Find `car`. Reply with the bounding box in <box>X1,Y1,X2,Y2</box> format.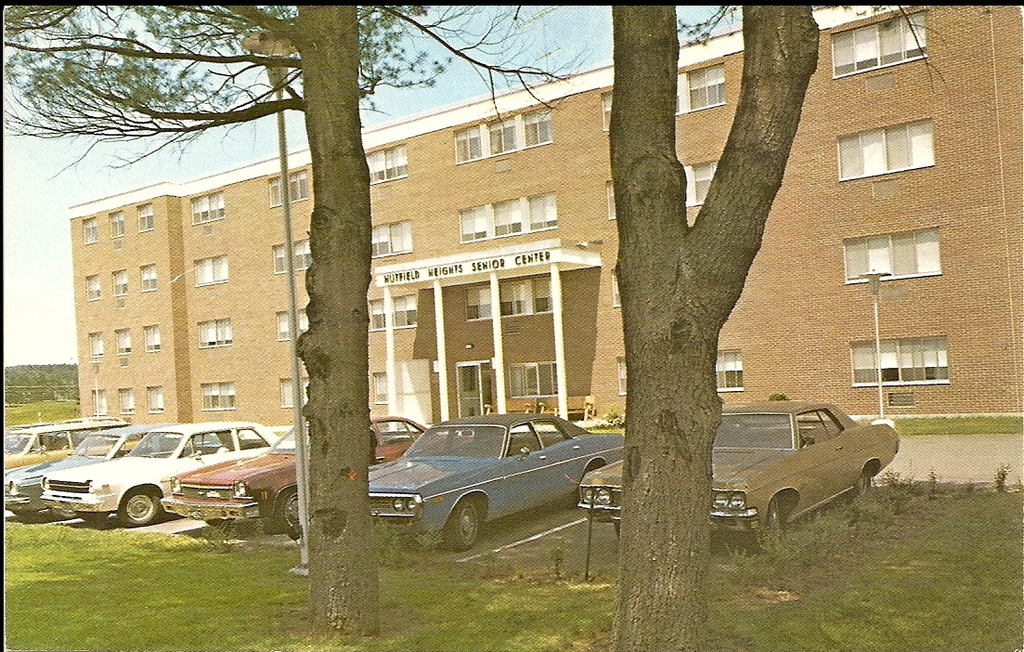
<box>582,395,901,549</box>.
